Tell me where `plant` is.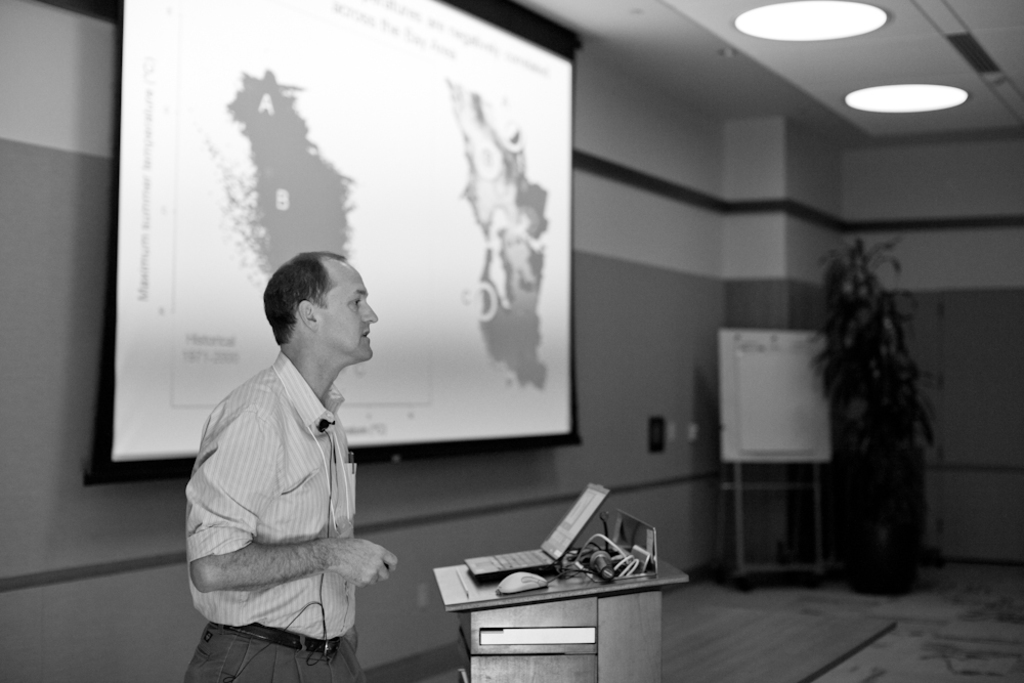
`plant` is at <box>804,231,940,589</box>.
